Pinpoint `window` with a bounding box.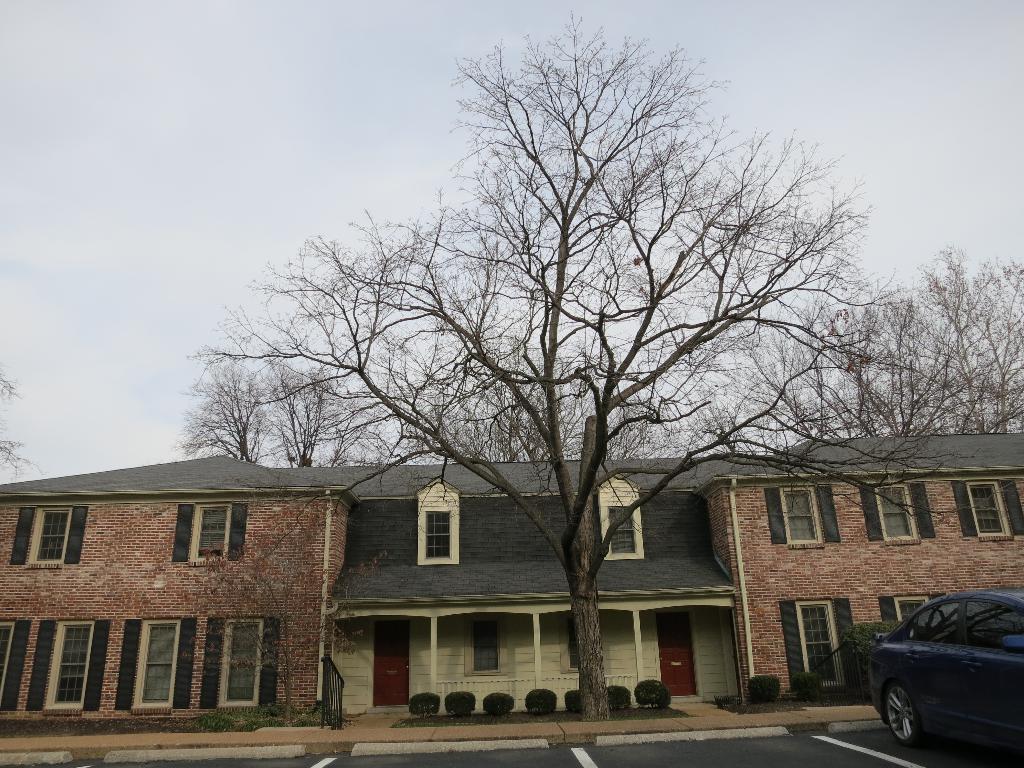
box=[611, 502, 637, 554].
